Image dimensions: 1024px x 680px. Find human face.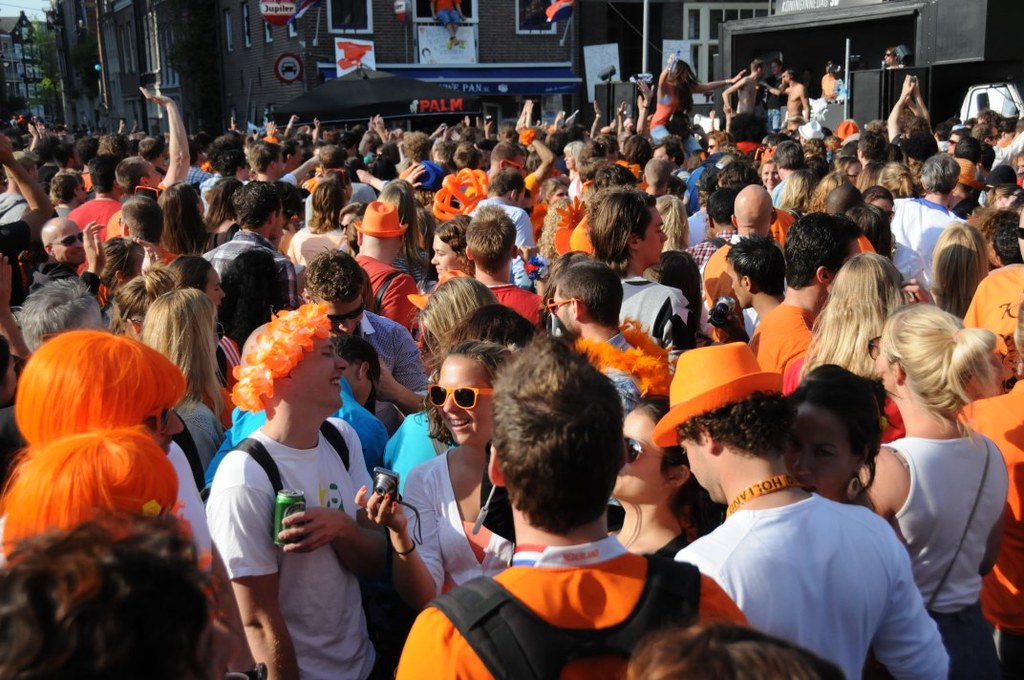
pyautogui.locateOnScreen(867, 196, 891, 220).
